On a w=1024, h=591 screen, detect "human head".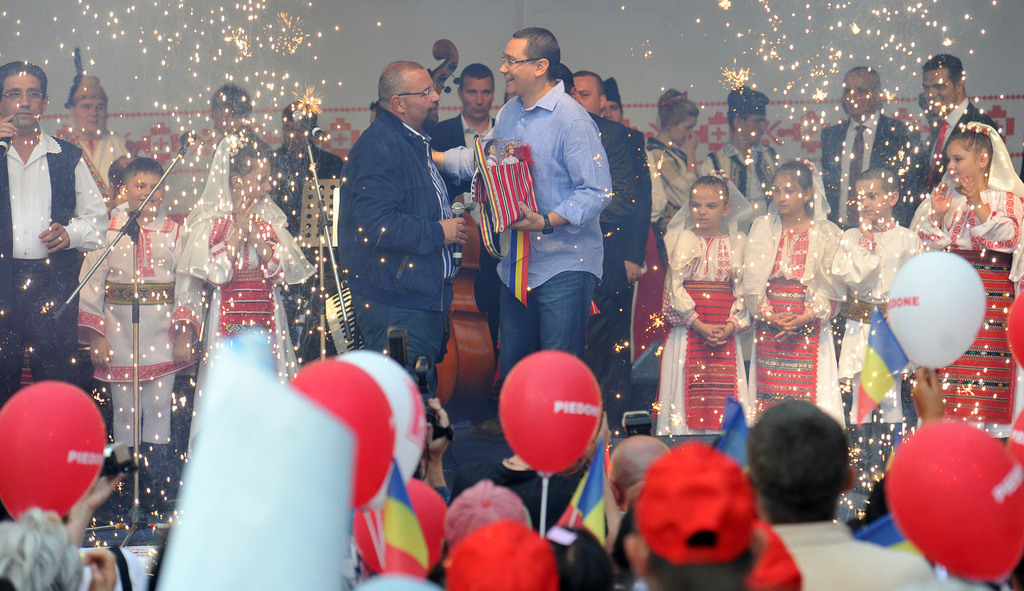
226 142 273 203.
